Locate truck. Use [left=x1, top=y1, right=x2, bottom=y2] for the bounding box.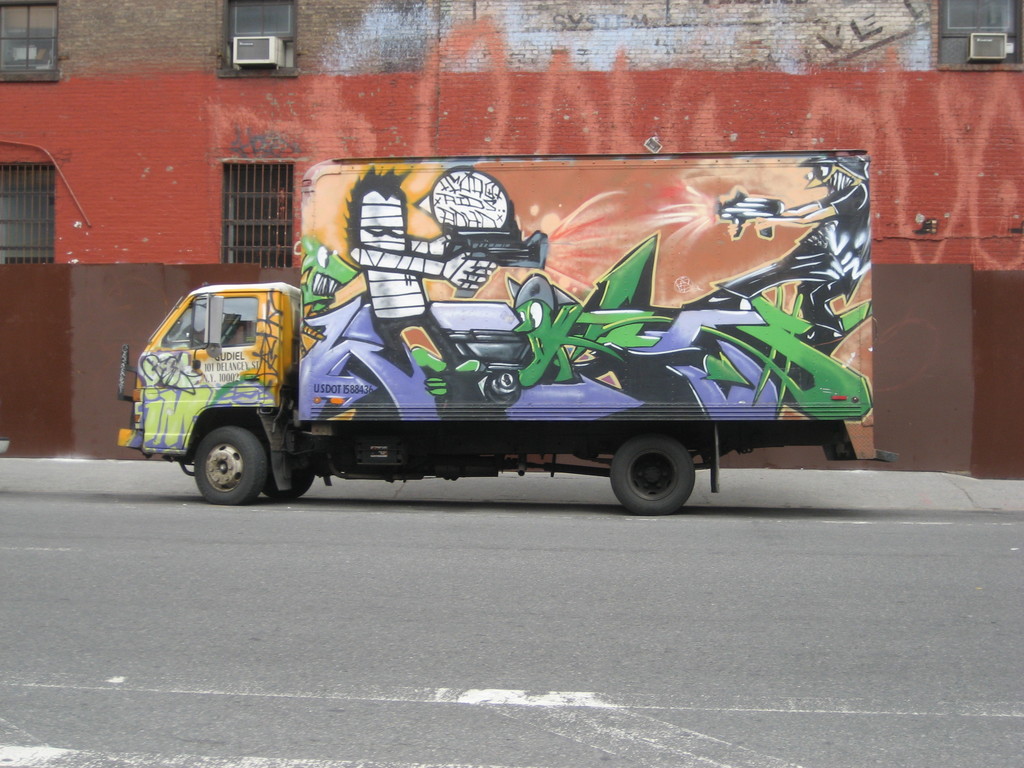
[left=140, top=142, right=884, bottom=520].
